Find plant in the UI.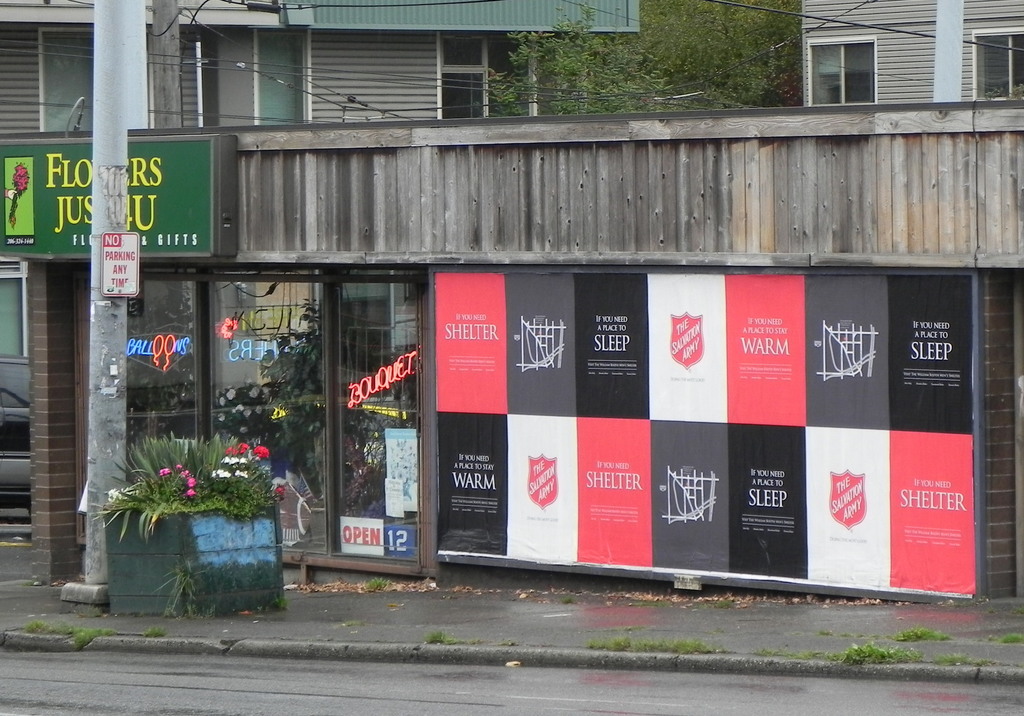
UI element at BBox(750, 641, 995, 670).
